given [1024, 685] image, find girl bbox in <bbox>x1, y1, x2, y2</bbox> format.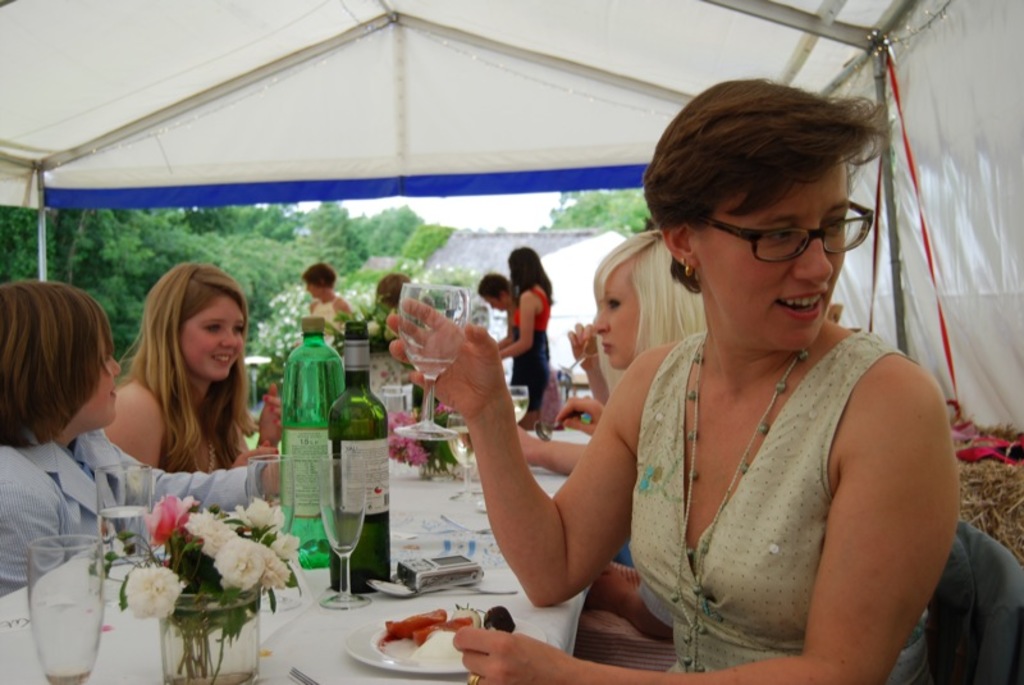
<bbox>109, 254, 283, 507</bbox>.
